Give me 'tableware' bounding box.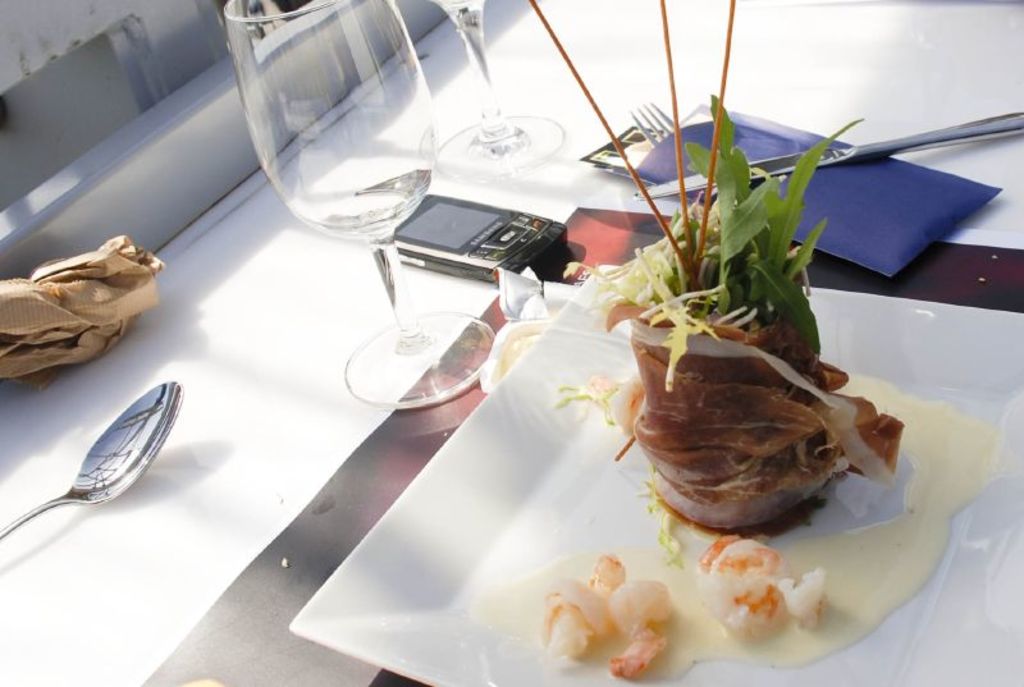
box=[627, 100, 677, 148].
